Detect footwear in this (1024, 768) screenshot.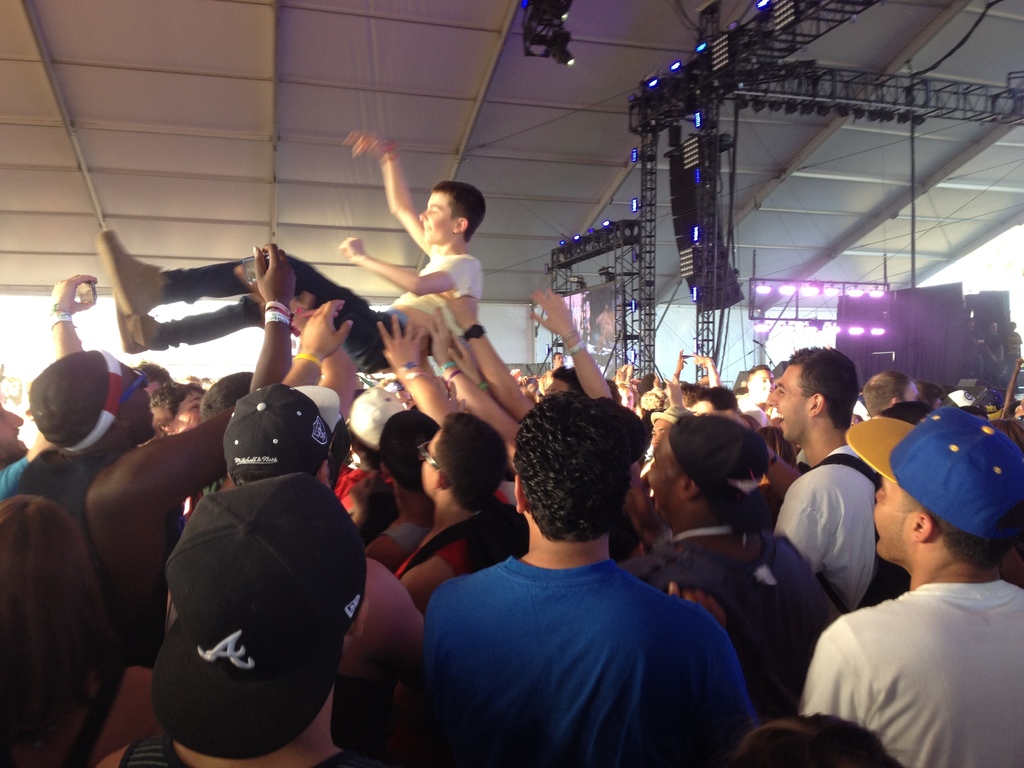
Detection: bbox=(104, 228, 163, 324).
